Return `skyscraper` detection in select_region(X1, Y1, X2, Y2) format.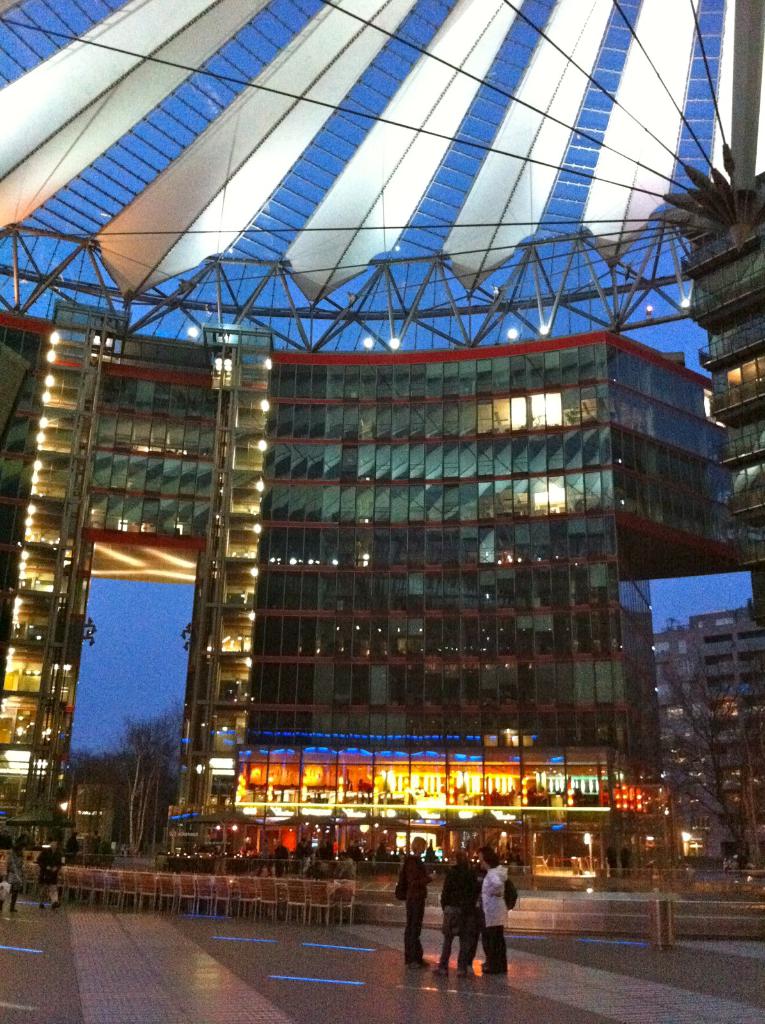
select_region(0, 314, 229, 865).
